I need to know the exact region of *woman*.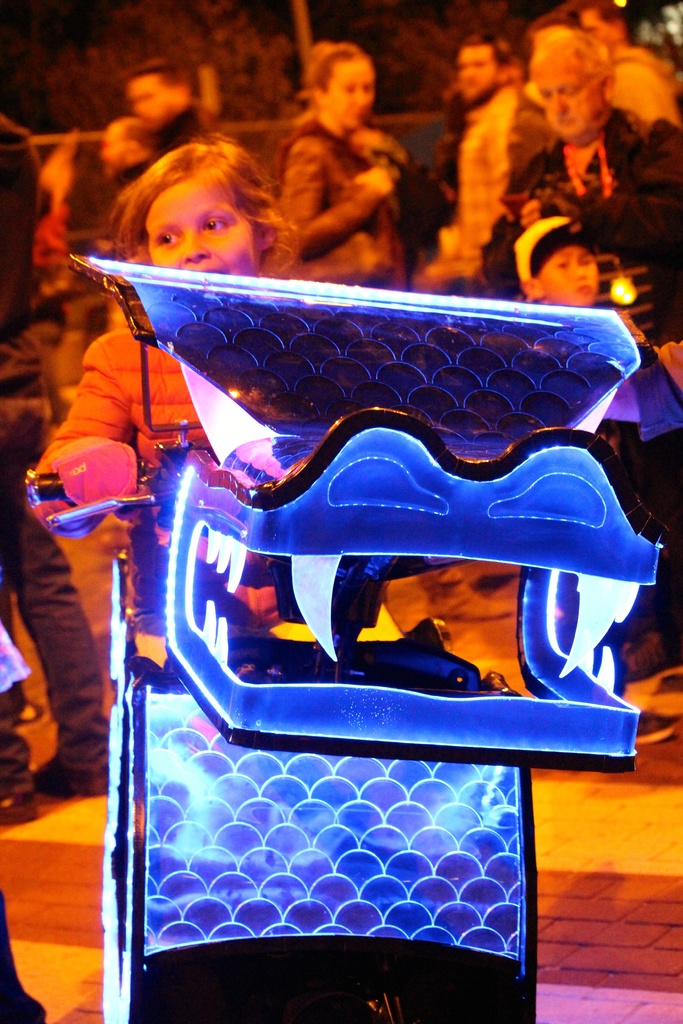
Region: [273, 44, 404, 291].
